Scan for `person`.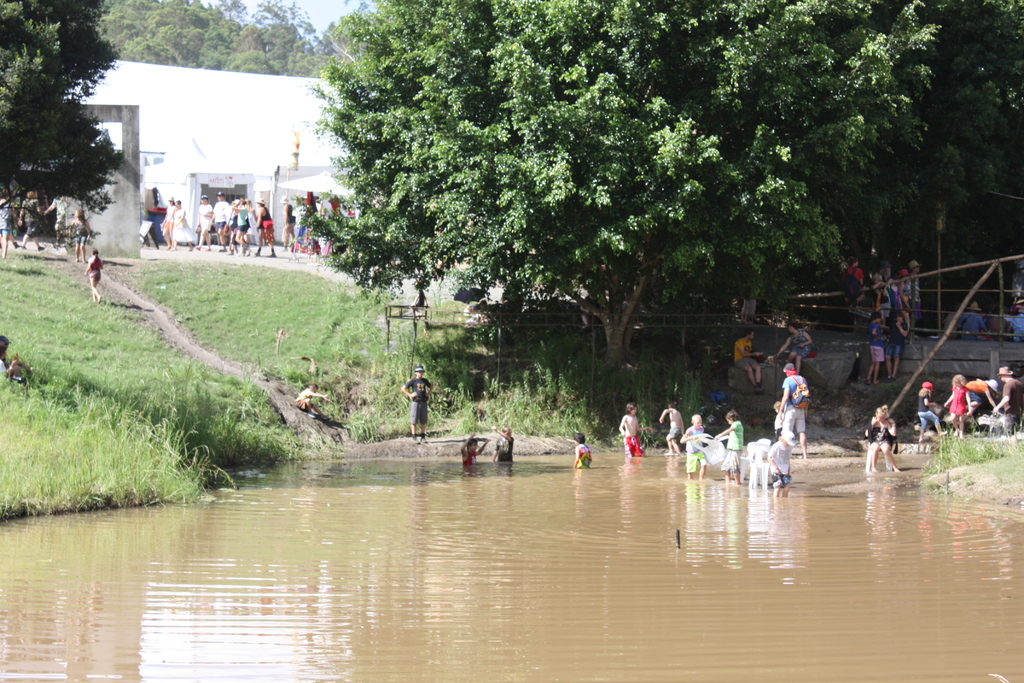
Scan result: bbox=(995, 365, 1018, 447).
